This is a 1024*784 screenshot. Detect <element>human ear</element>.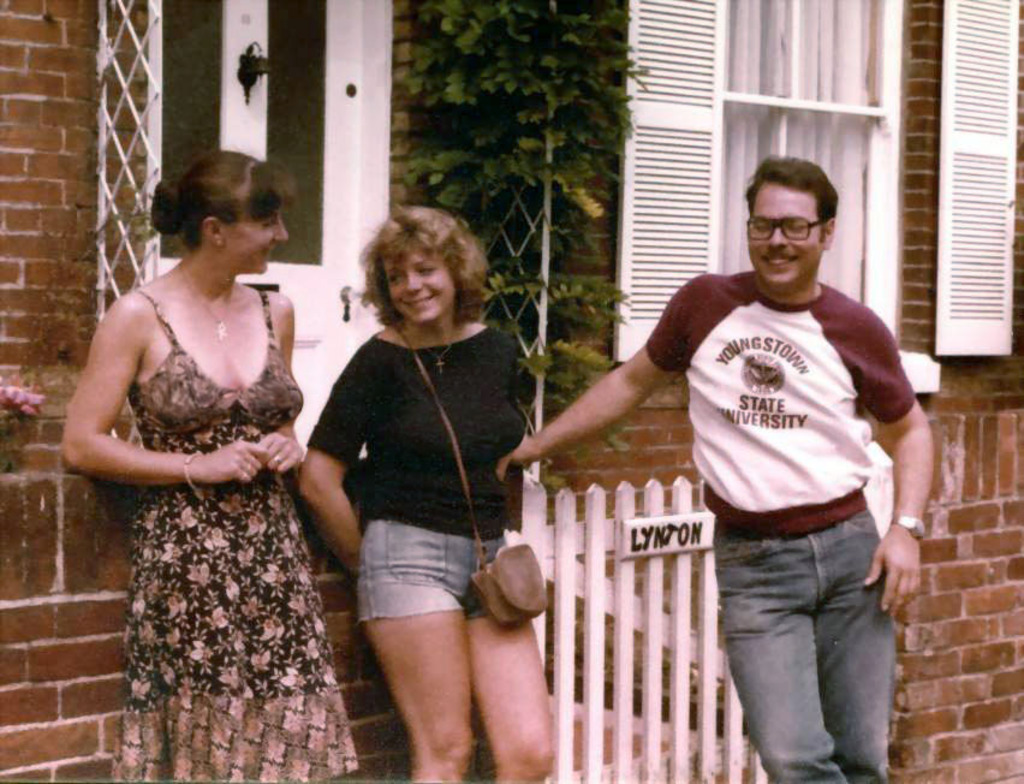
{"left": 200, "top": 214, "right": 226, "bottom": 248}.
